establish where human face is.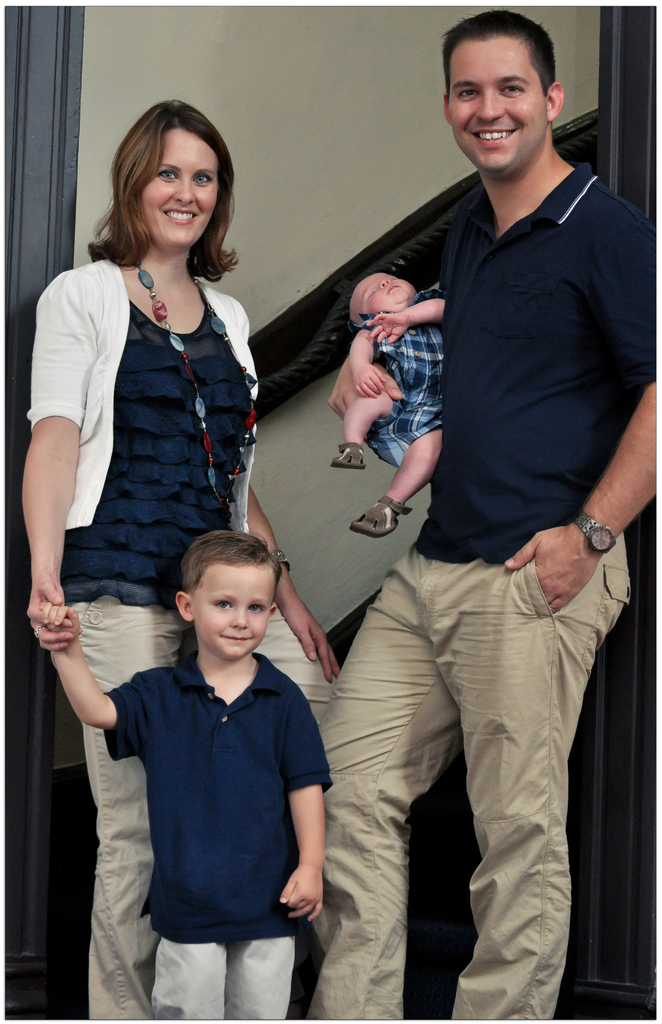
Established at bbox=(448, 36, 544, 171).
